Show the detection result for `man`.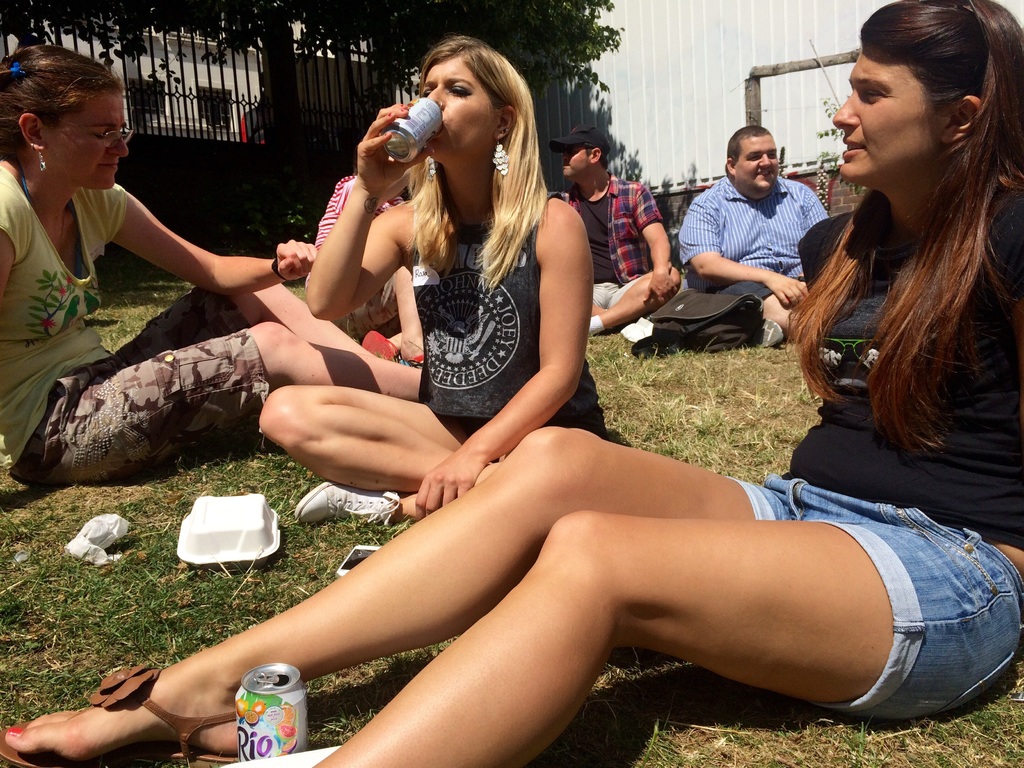
671,104,820,340.
